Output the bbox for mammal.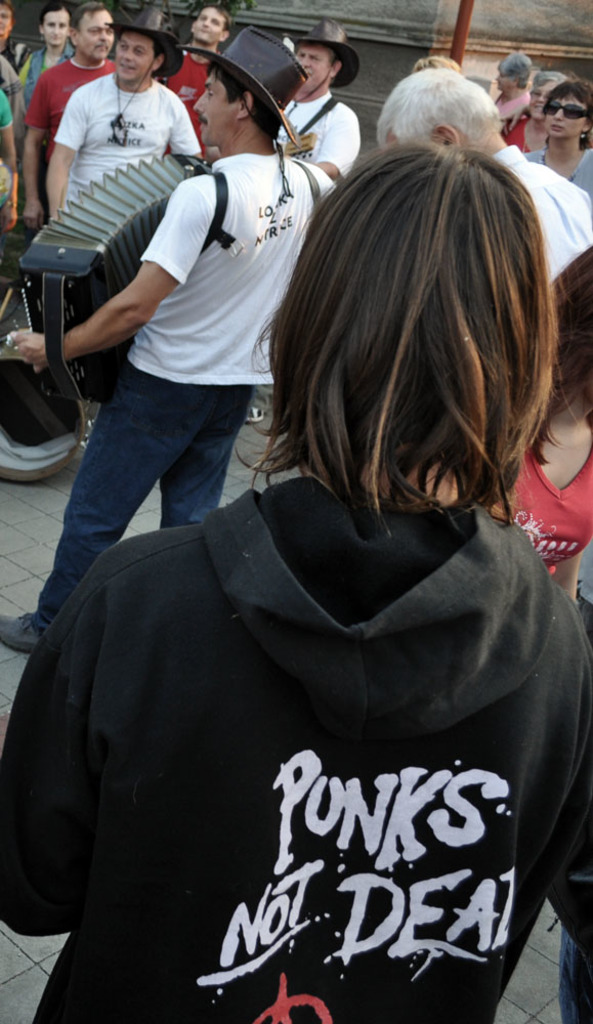
box=[15, 0, 78, 102].
